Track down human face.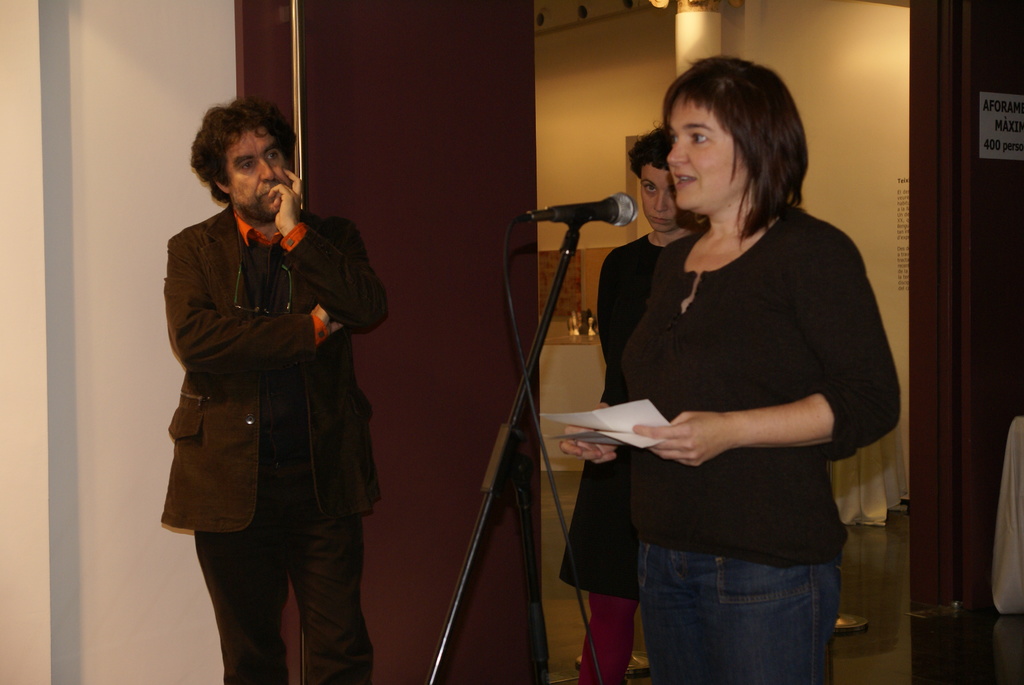
Tracked to box(221, 129, 294, 216).
